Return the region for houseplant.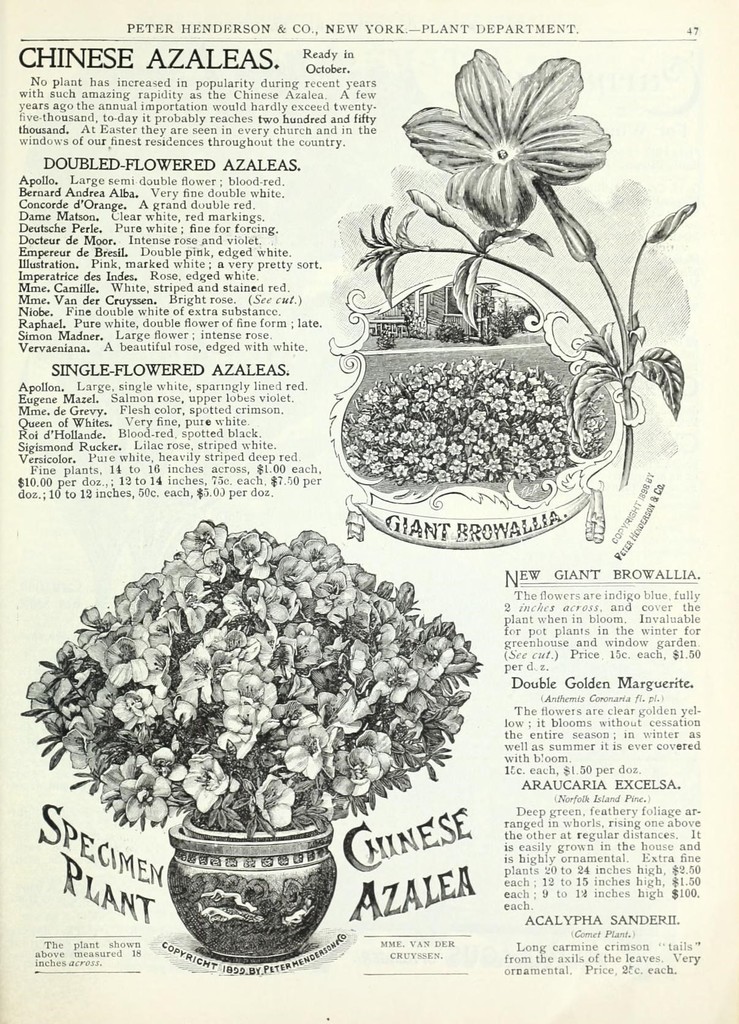
region(323, 42, 687, 532).
